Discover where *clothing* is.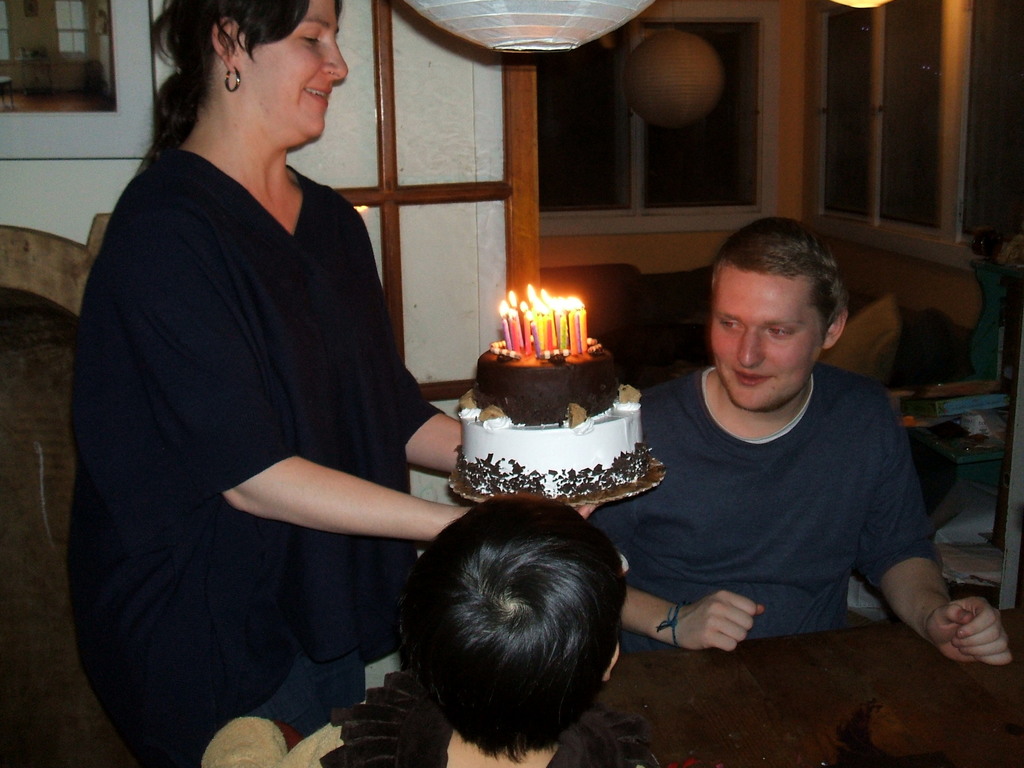
Discovered at (x1=315, y1=705, x2=636, y2=767).
